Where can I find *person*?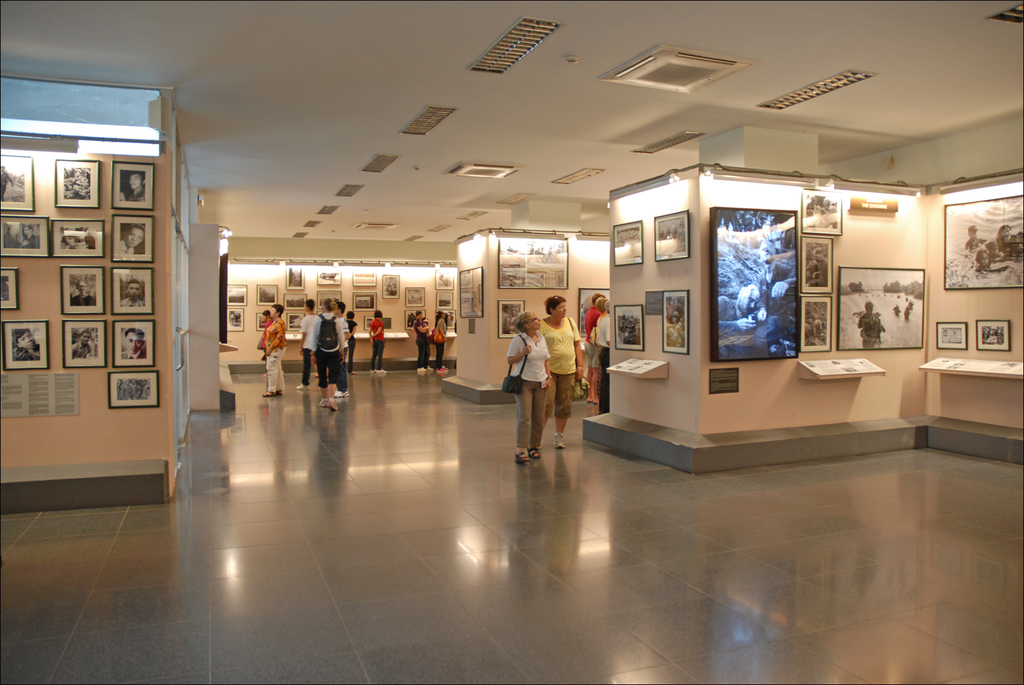
You can find it at [856,298,886,338].
